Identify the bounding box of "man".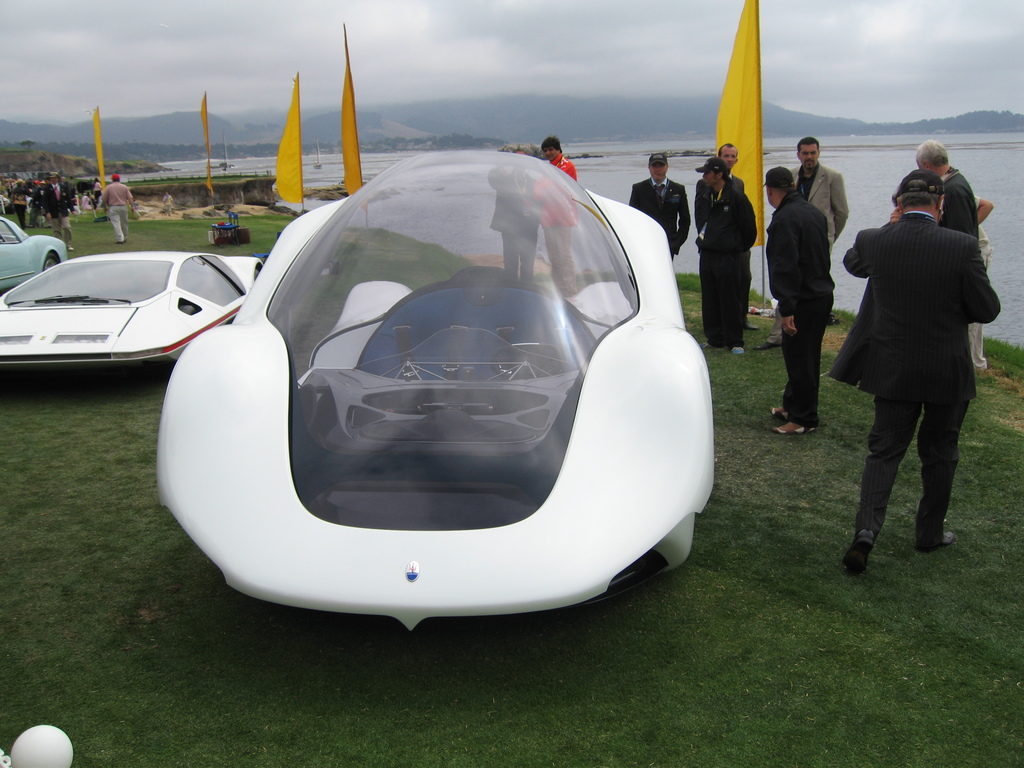
{"x1": 99, "y1": 175, "x2": 133, "y2": 241}.
